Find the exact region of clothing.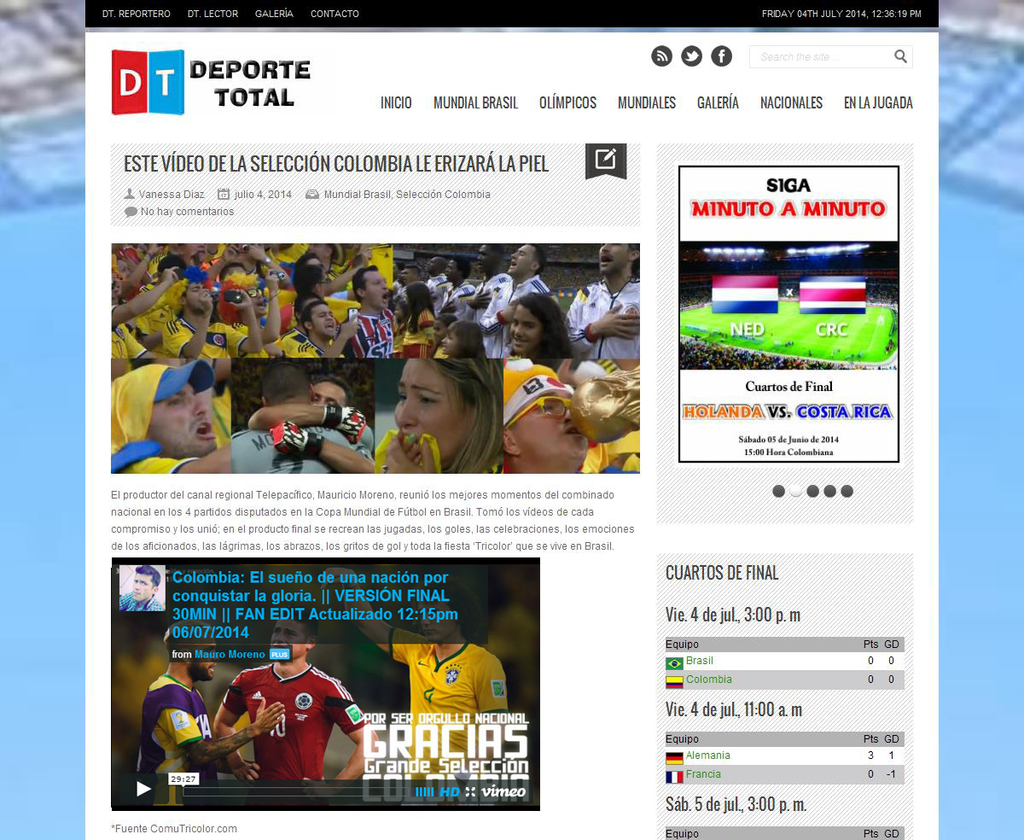
Exact region: 136:672:212:811.
